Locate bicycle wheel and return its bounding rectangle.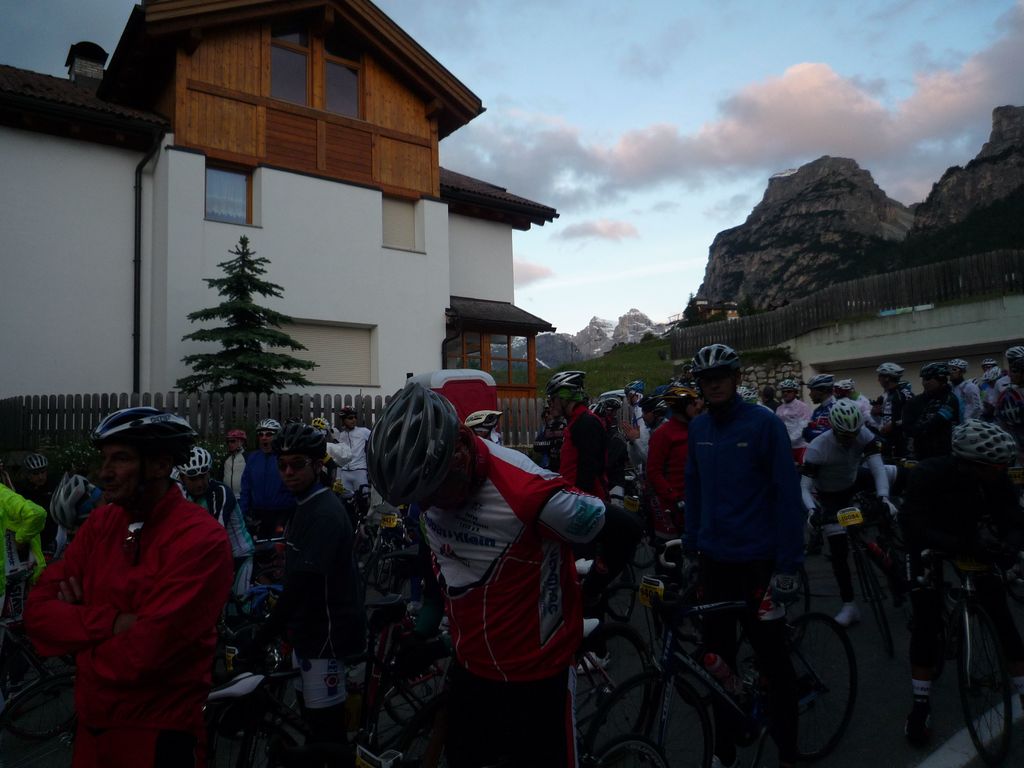
left=365, top=644, right=455, bottom=767.
